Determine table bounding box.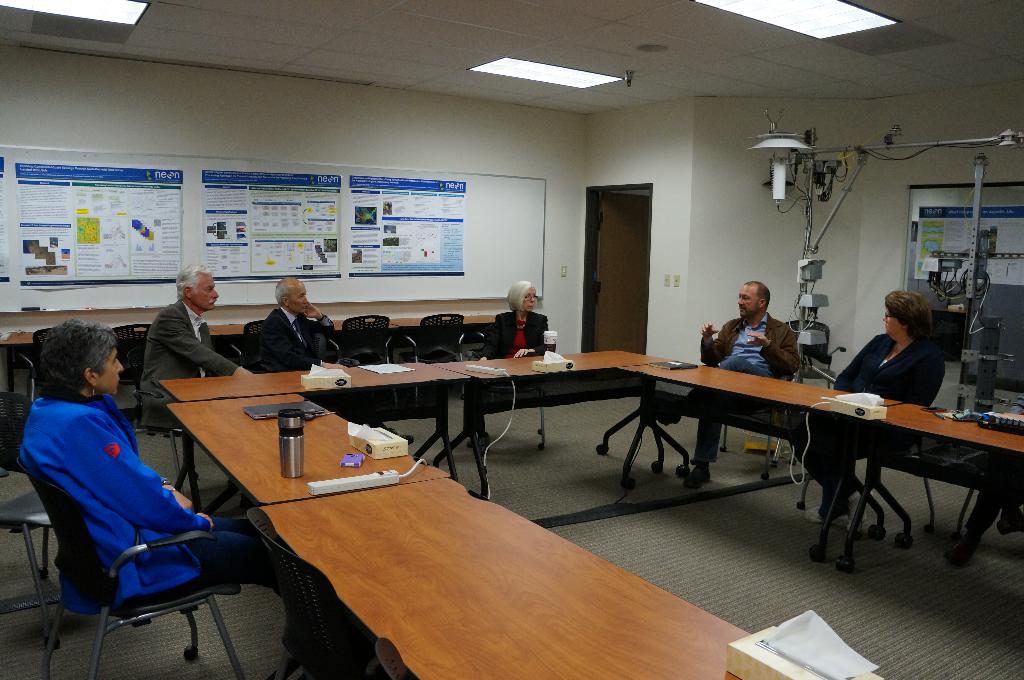
Determined: BBox(611, 358, 897, 556).
